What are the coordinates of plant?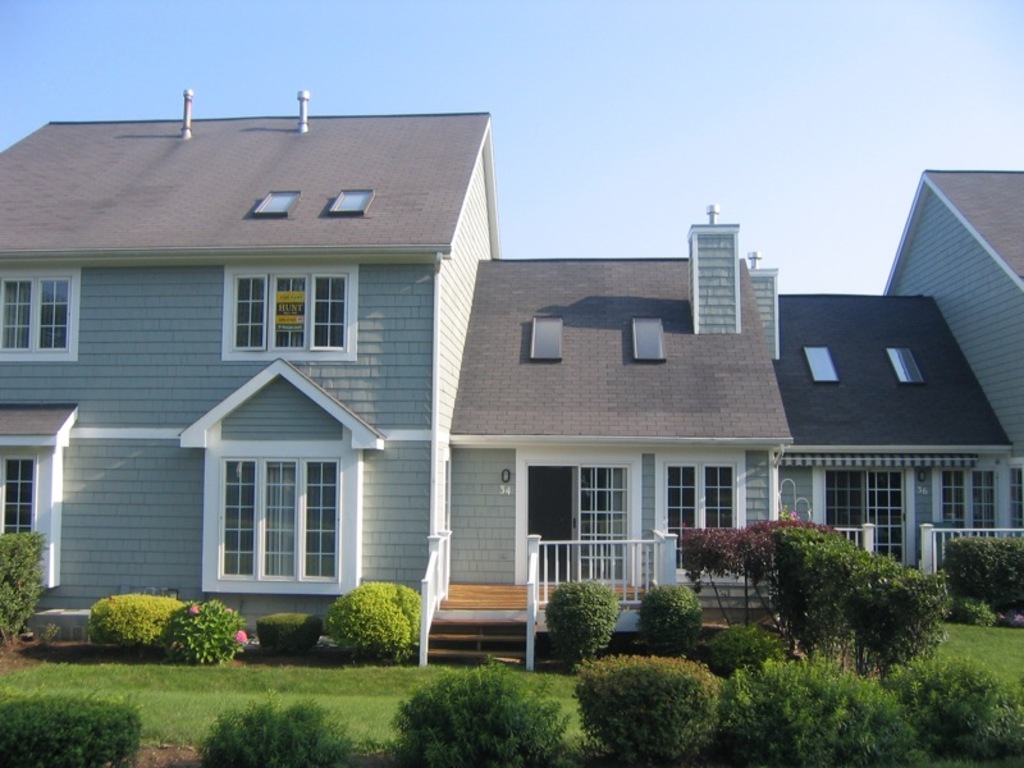
x1=143, y1=593, x2=262, y2=659.
